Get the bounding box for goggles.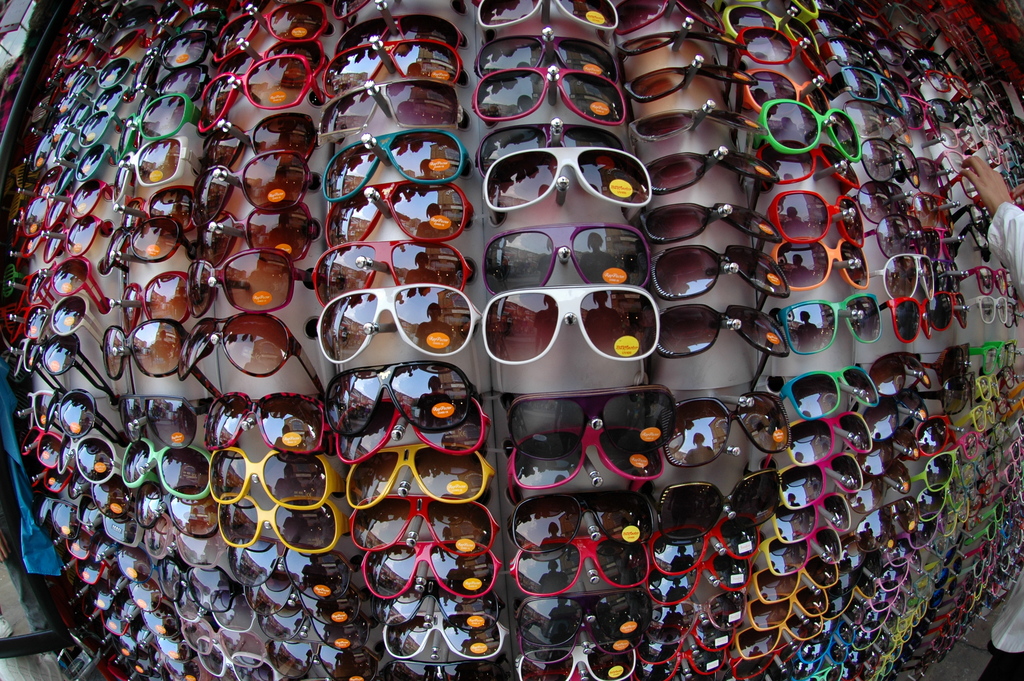
646 245 791 308.
